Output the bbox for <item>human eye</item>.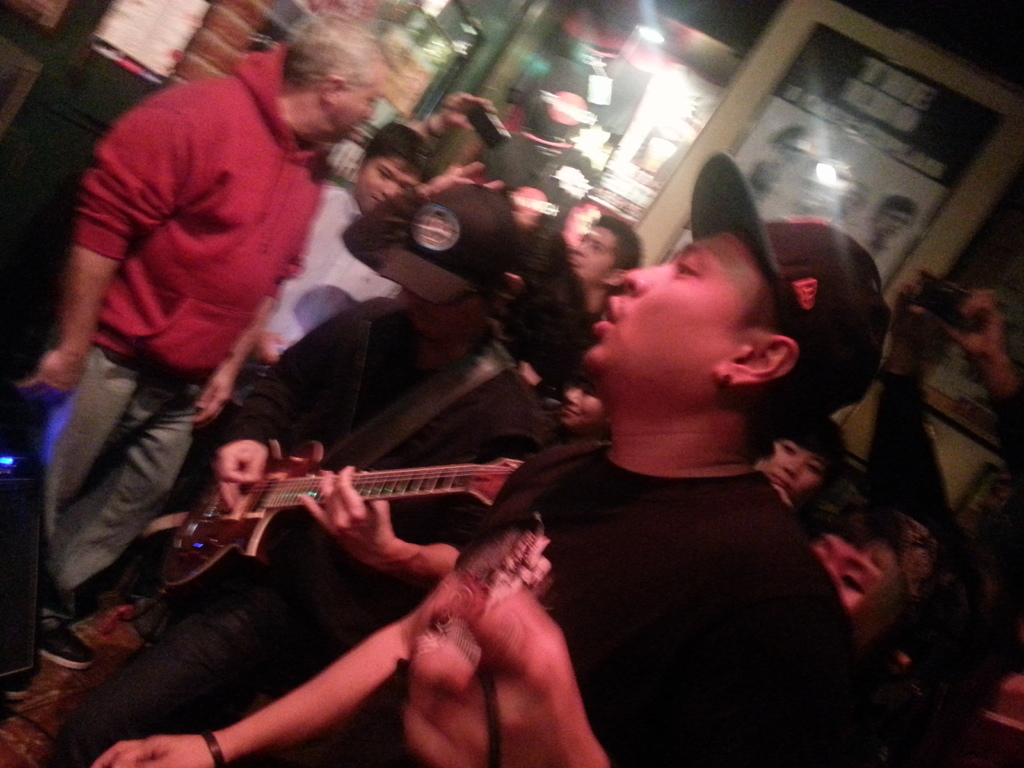
select_region(842, 575, 869, 598).
